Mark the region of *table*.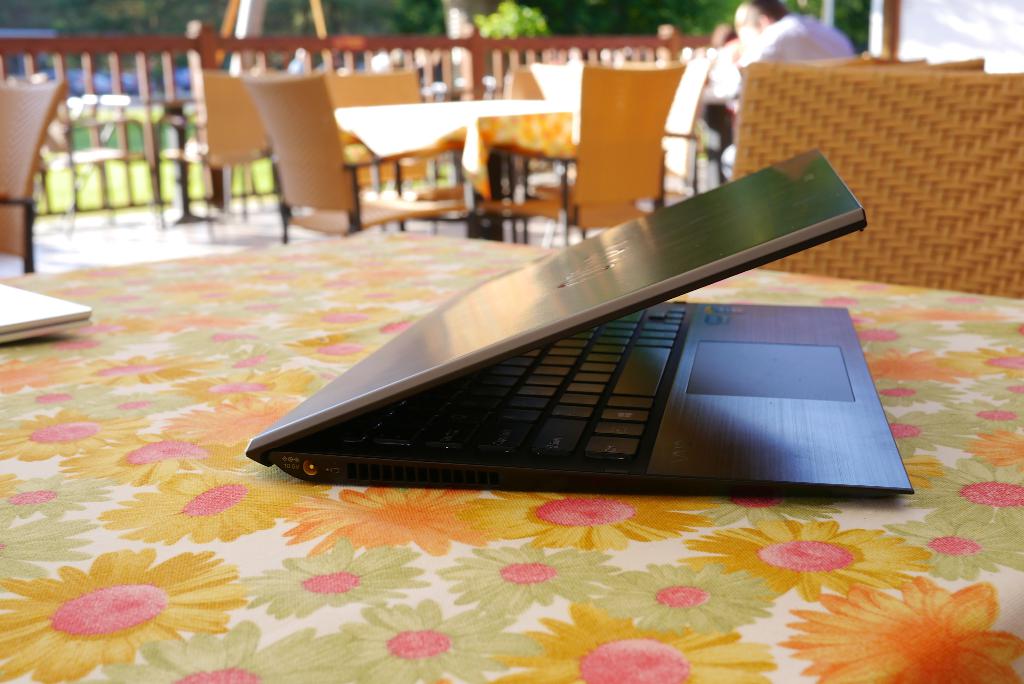
Region: Rect(0, 234, 1023, 683).
